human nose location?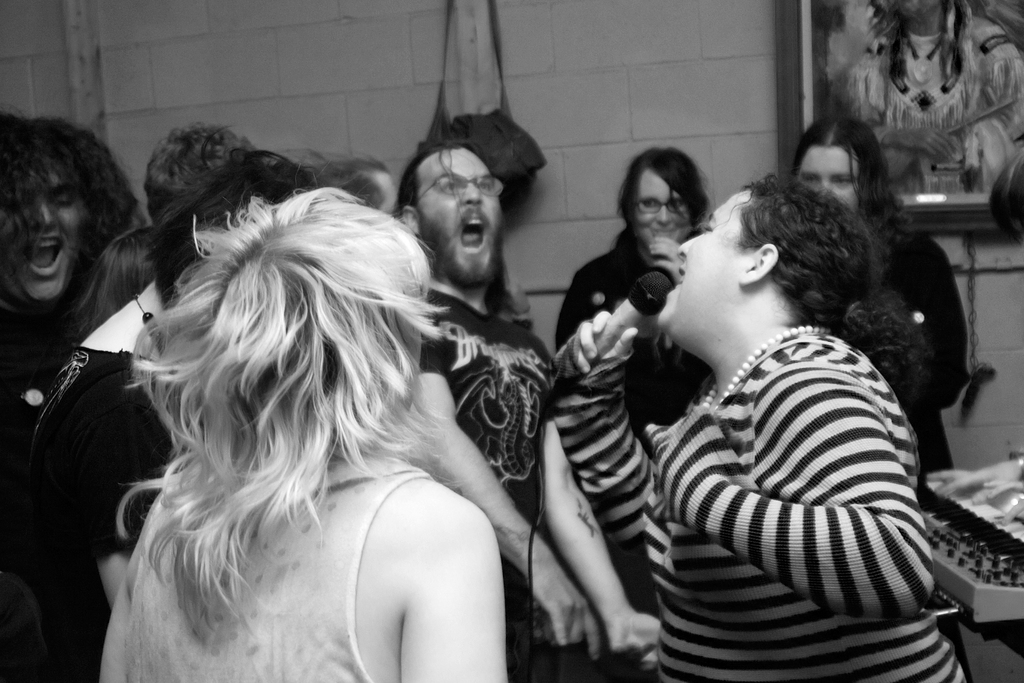
locate(676, 233, 701, 253)
